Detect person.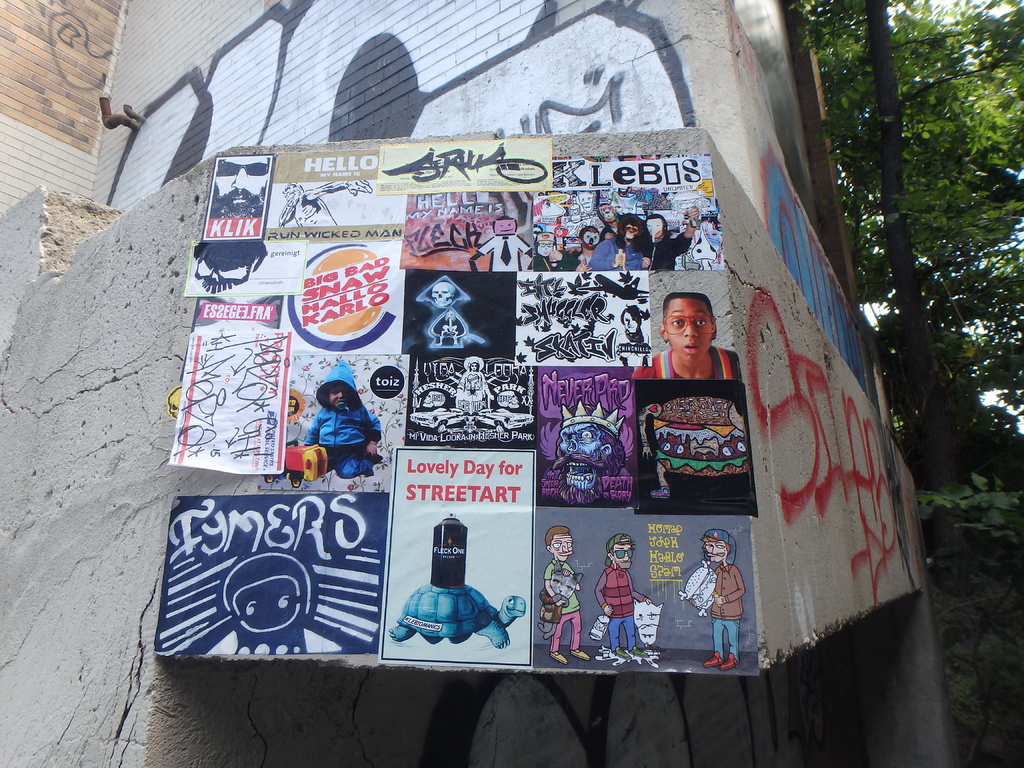
Detected at bbox=[598, 531, 652, 660].
